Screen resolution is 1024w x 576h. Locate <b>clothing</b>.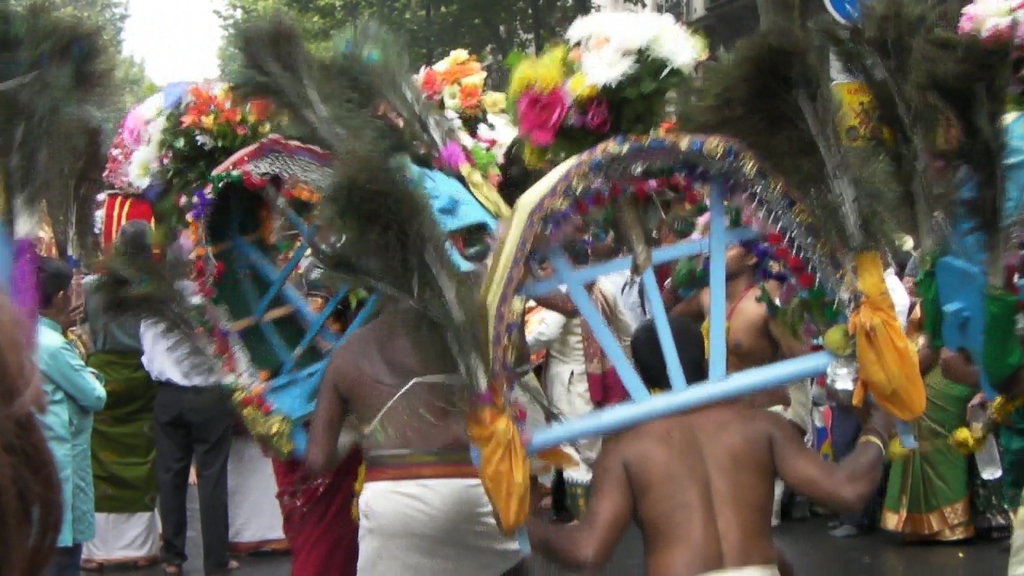
137,280,254,575.
